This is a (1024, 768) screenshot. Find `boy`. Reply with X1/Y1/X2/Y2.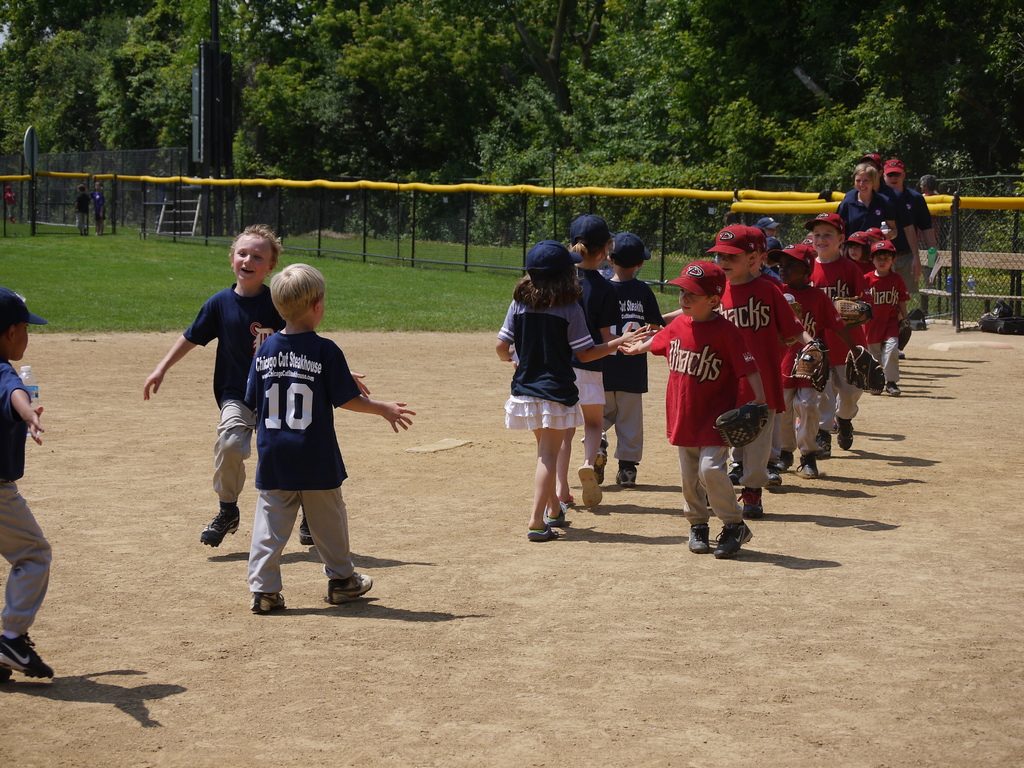
660/227/825/525.
